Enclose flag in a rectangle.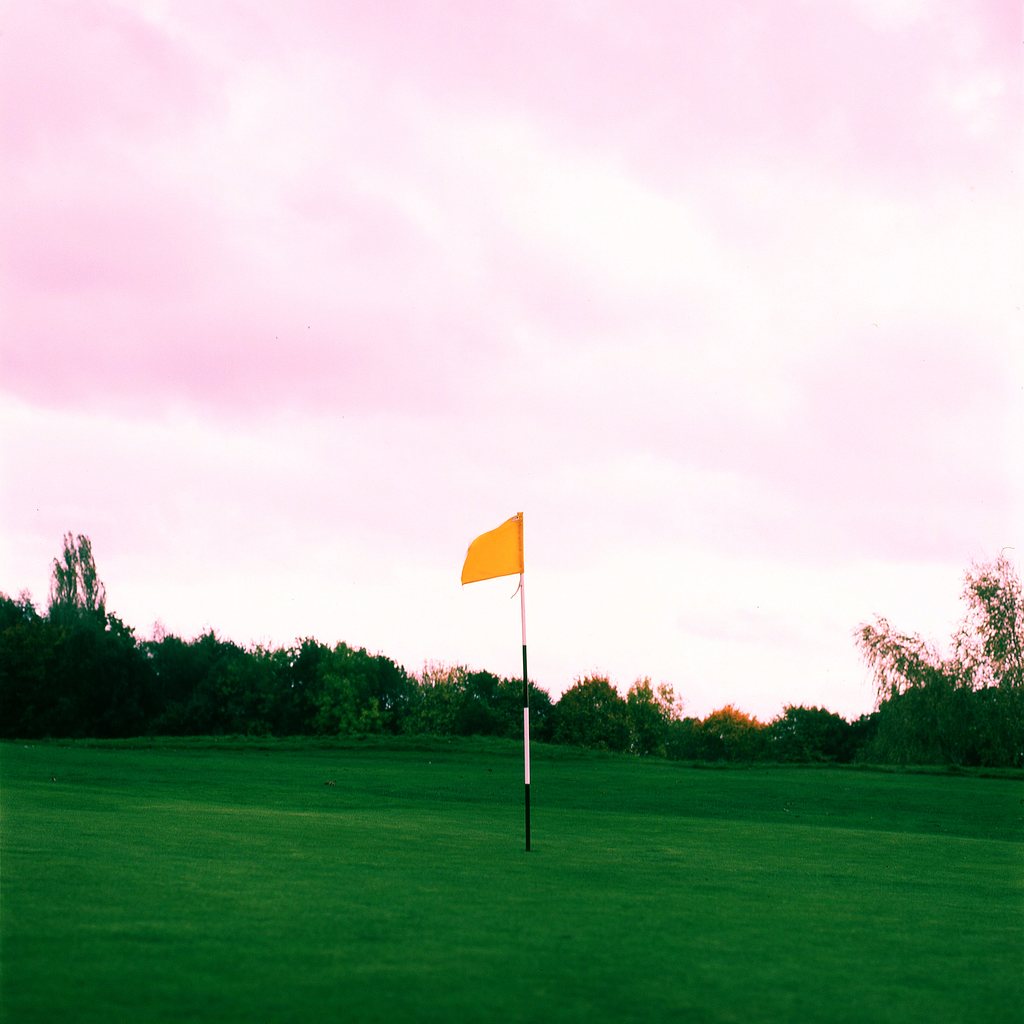
457:507:520:585.
